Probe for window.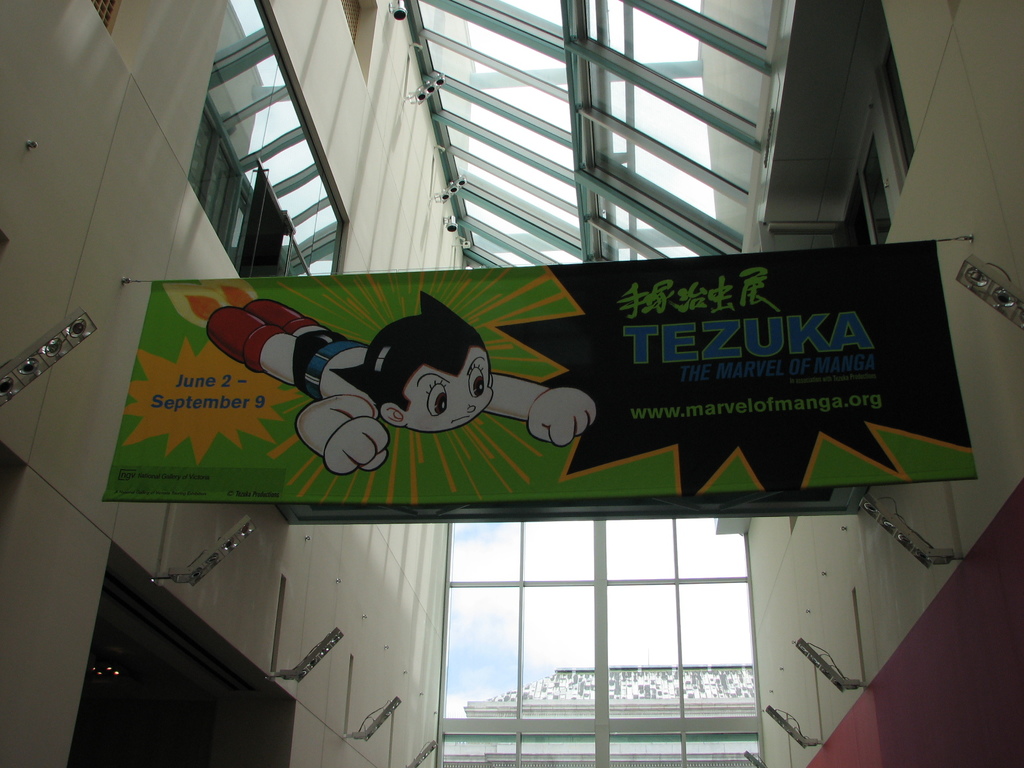
Probe result: select_region(340, 0, 378, 83).
